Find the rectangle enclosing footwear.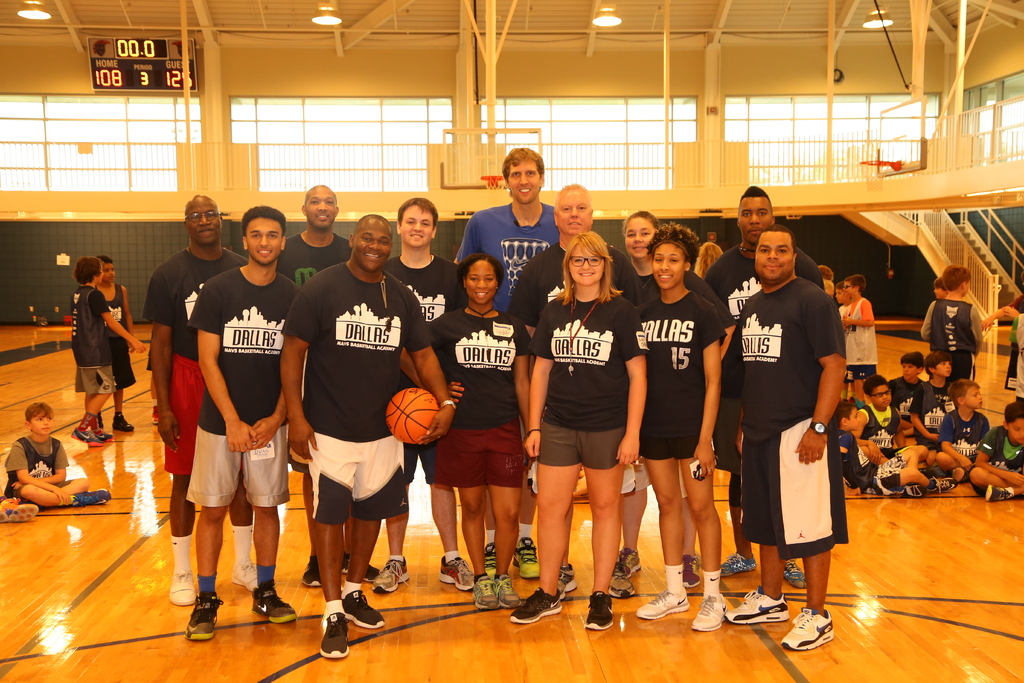
635,588,691,618.
